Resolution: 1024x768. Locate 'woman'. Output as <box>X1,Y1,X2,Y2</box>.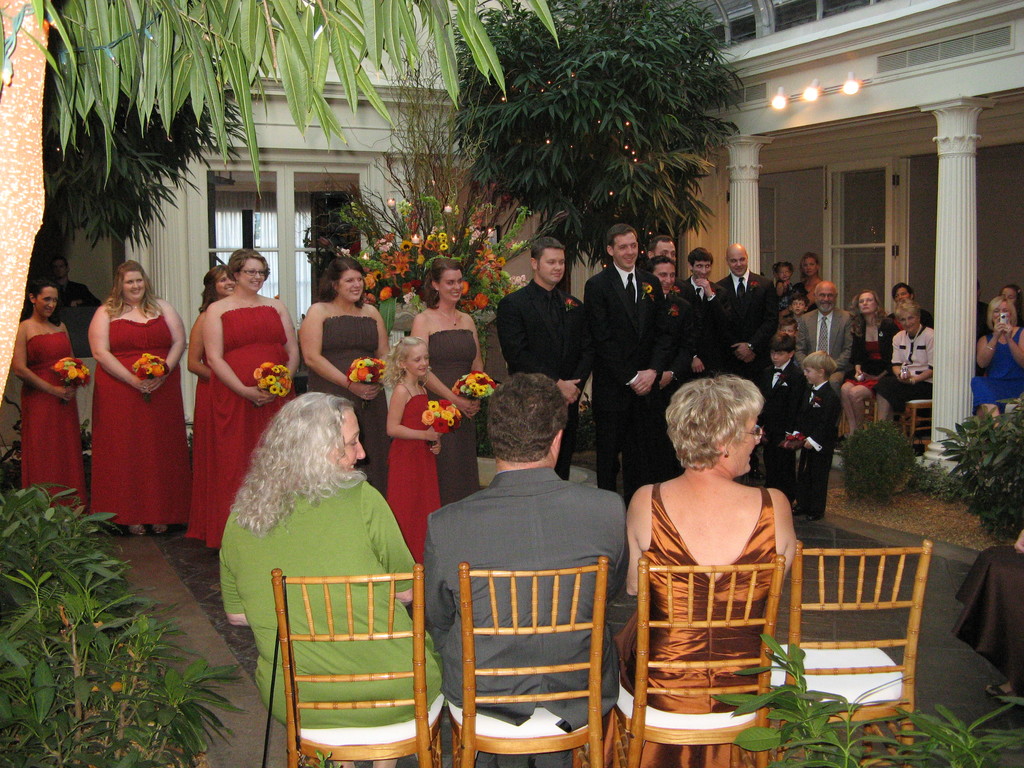
<box>794,249,824,310</box>.
